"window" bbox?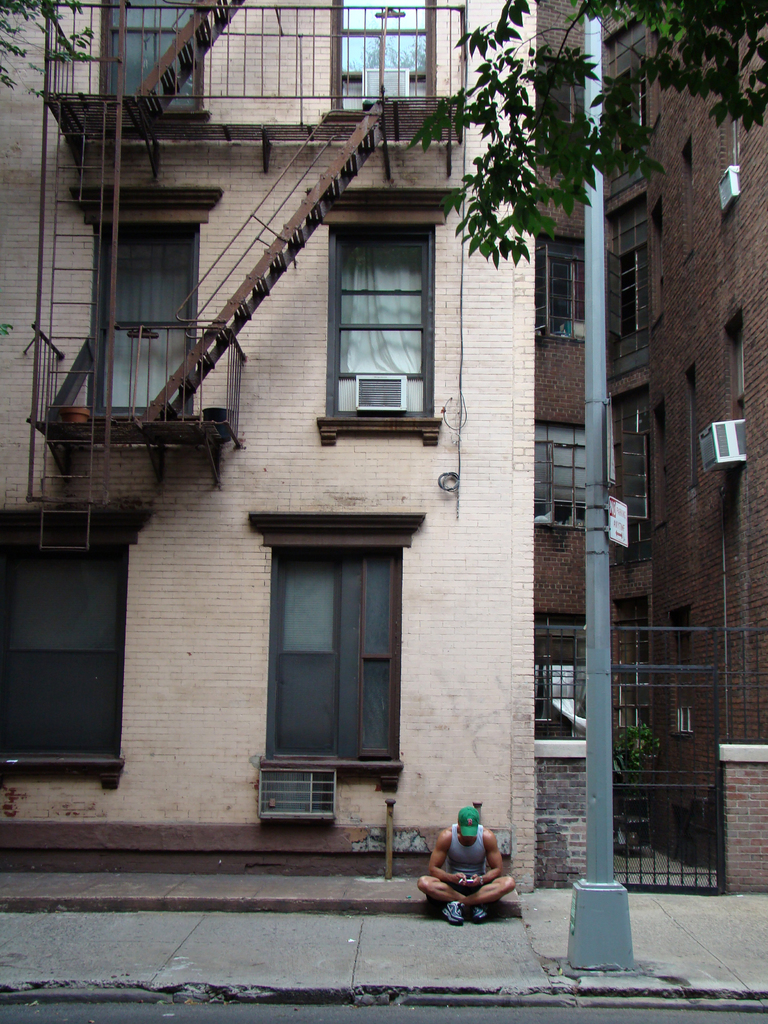
bbox=[604, 388, 650, 529]
